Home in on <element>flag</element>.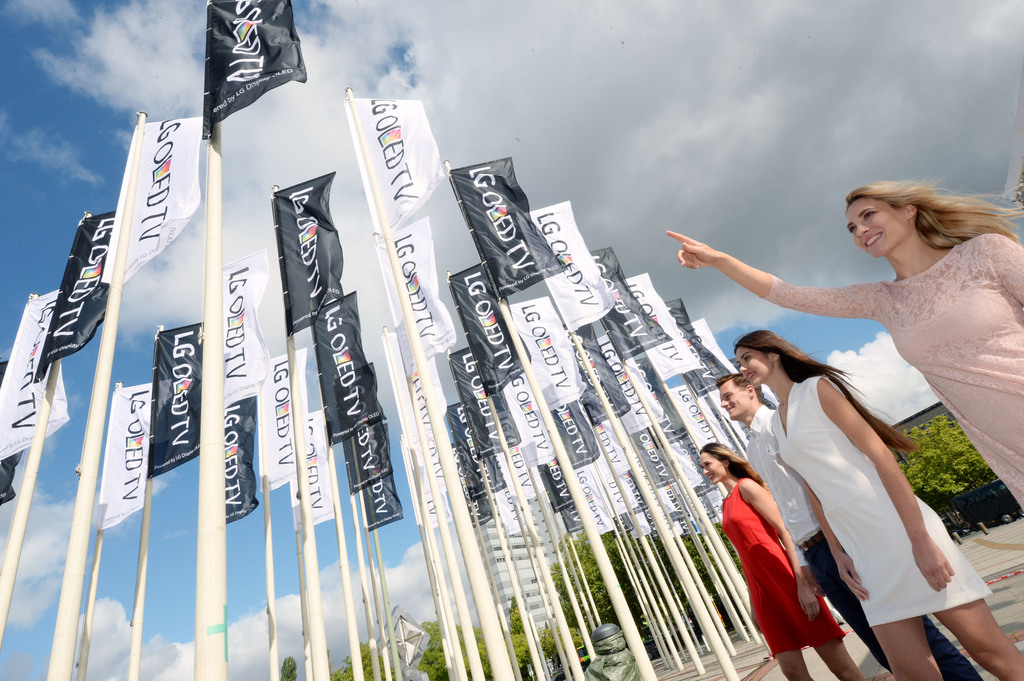
Homed in at (388,328,444,454).
